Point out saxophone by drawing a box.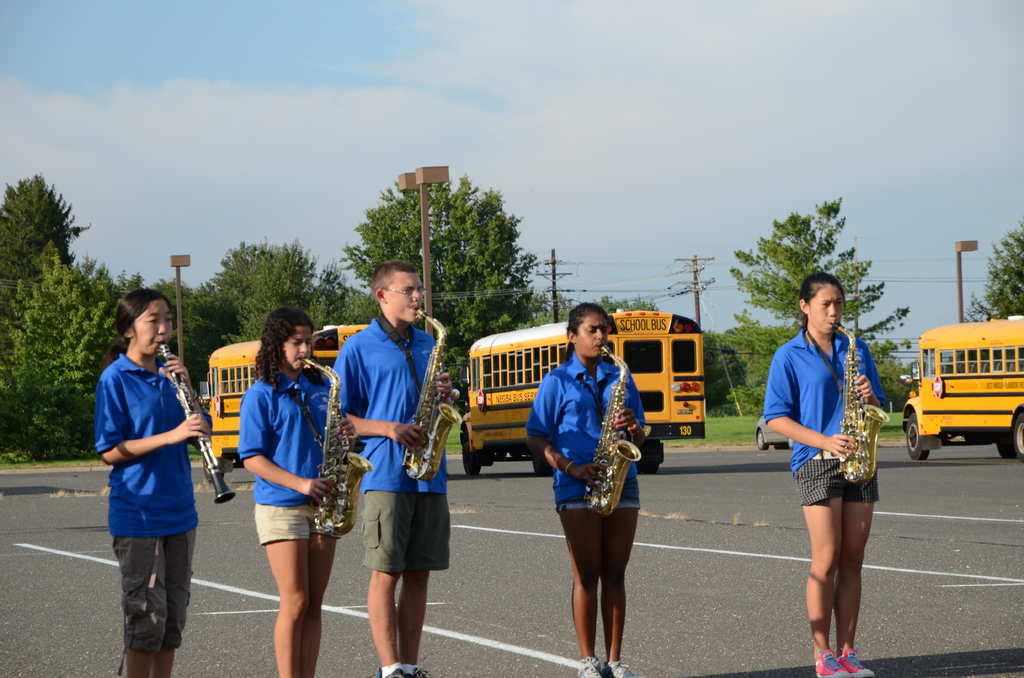
<box>397,302,468,485</box>.
